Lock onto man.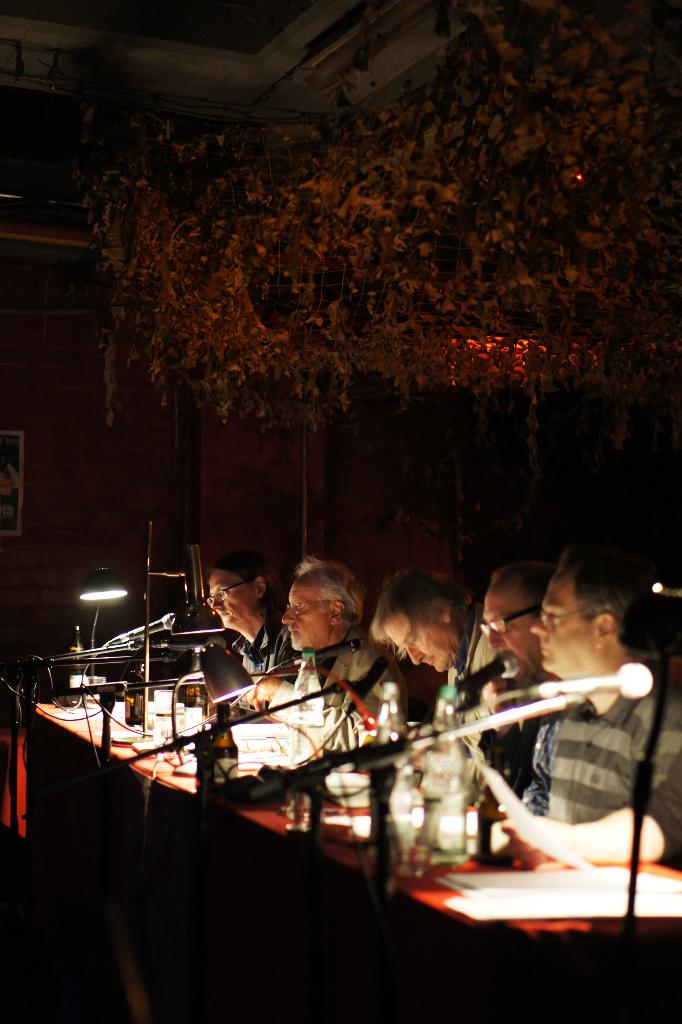
Locked: bbox=[255, 561, 394, 725].
